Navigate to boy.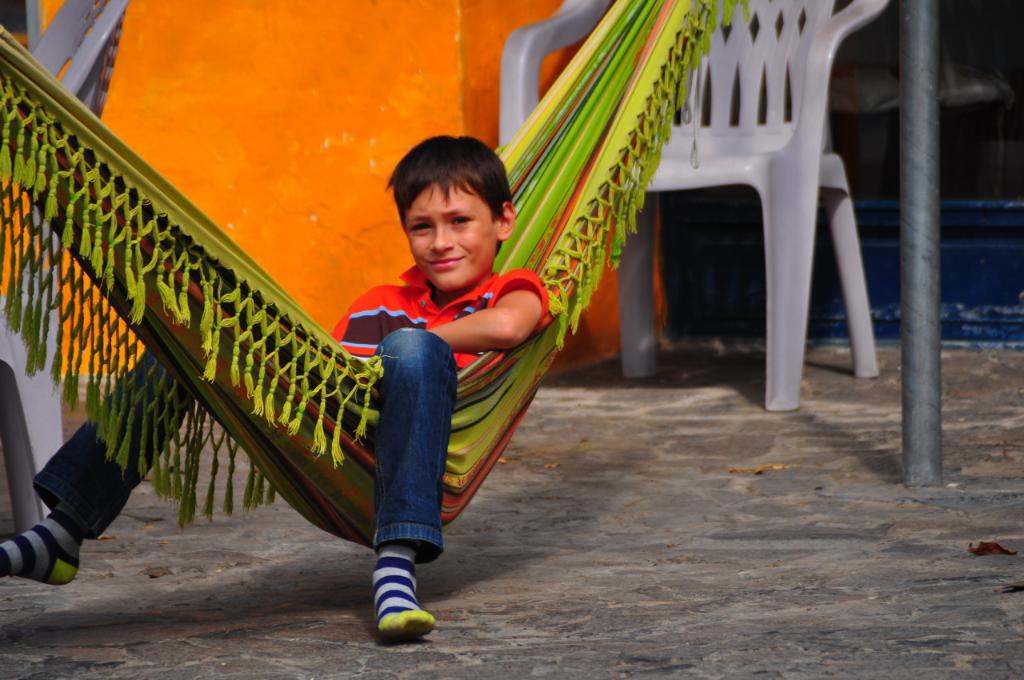
Navigation target: BBox(0, 131, 555, 641).
